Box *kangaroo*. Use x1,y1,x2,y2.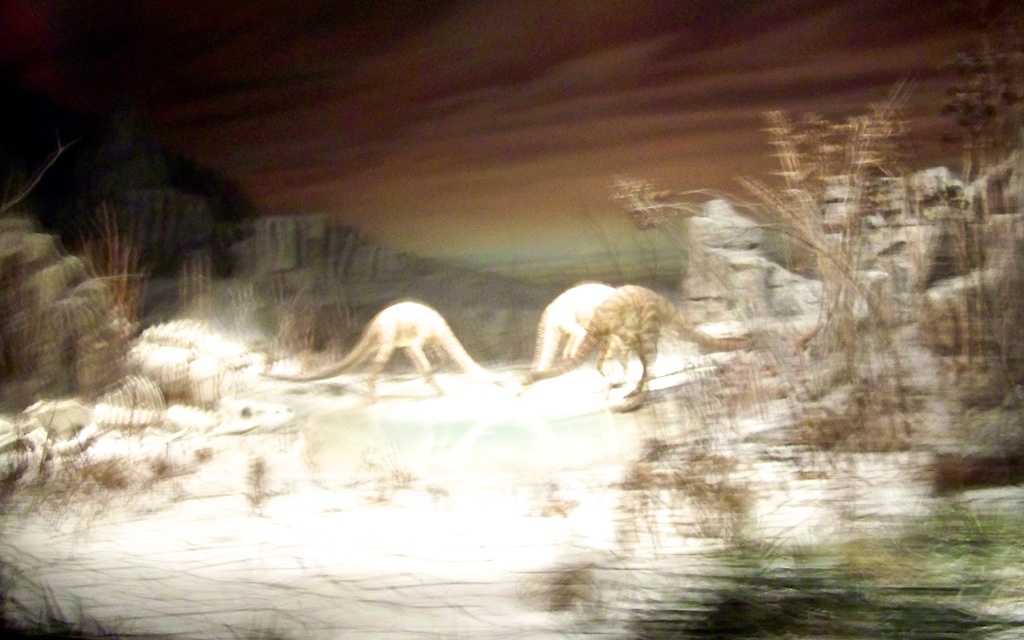
256,300,492,405.
